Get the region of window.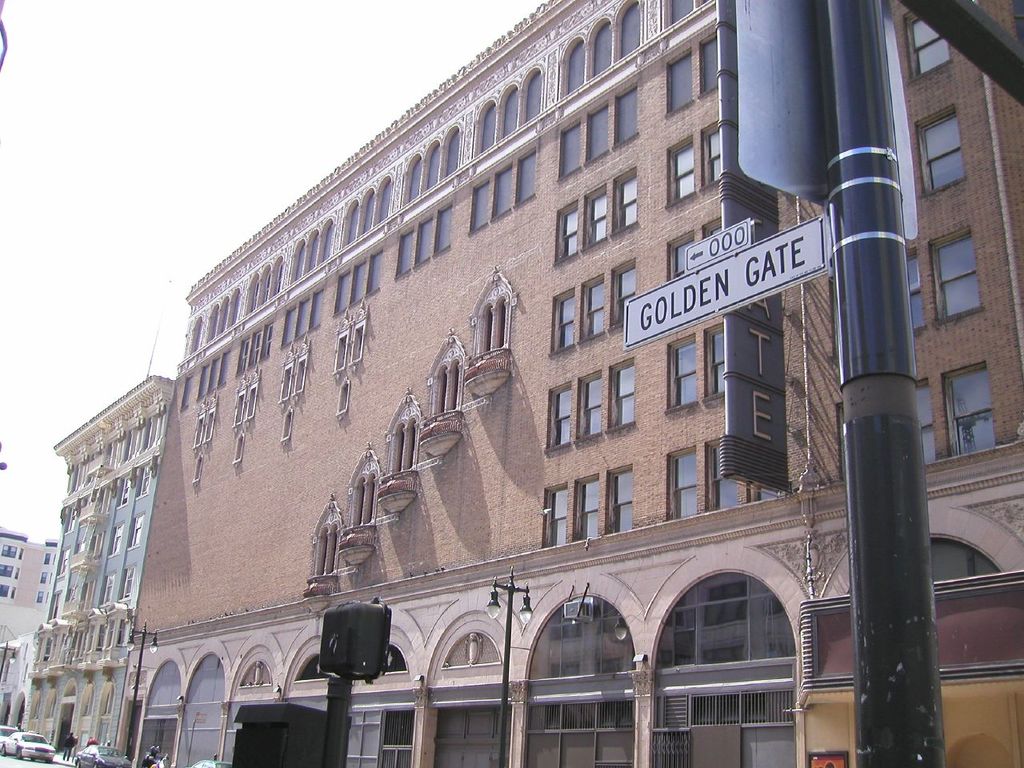
region(429, 146, 441, 185).
